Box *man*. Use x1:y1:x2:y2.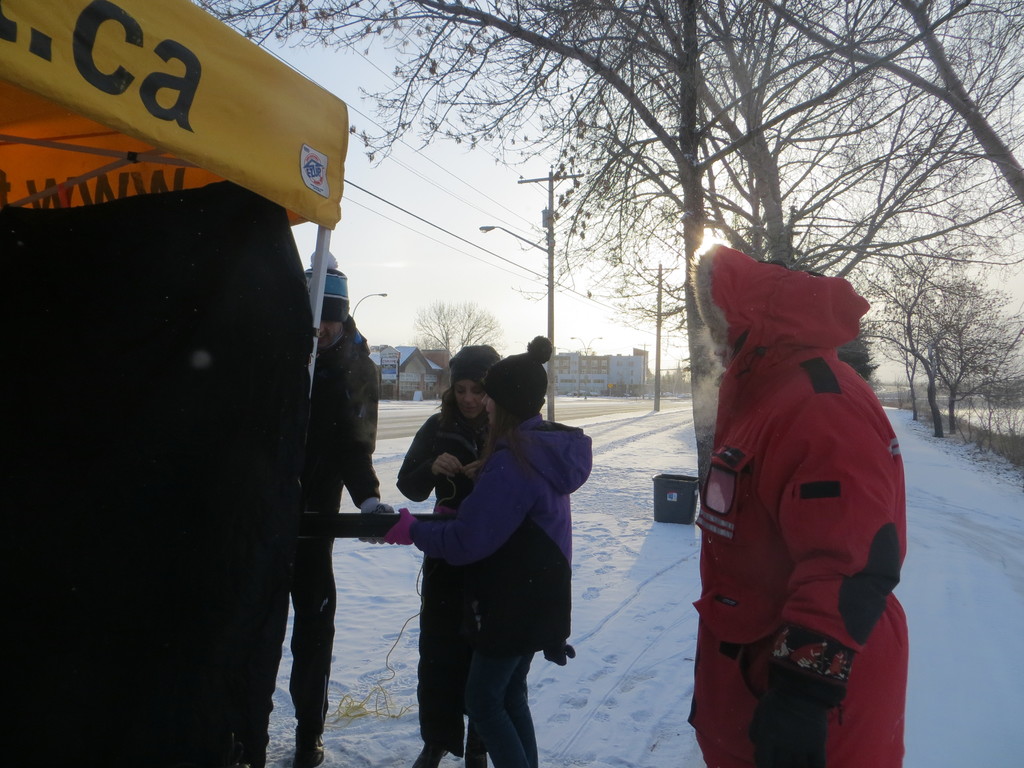
668:211:925:767.
